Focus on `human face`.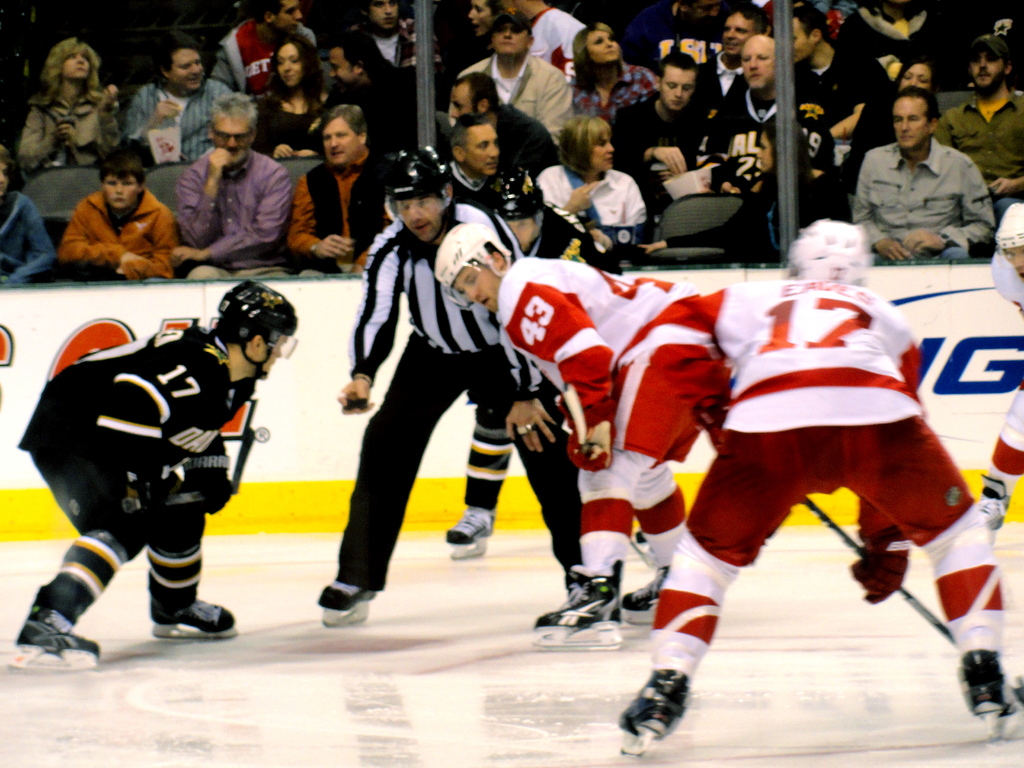
Focused at box(102, 176, 140, 209).
